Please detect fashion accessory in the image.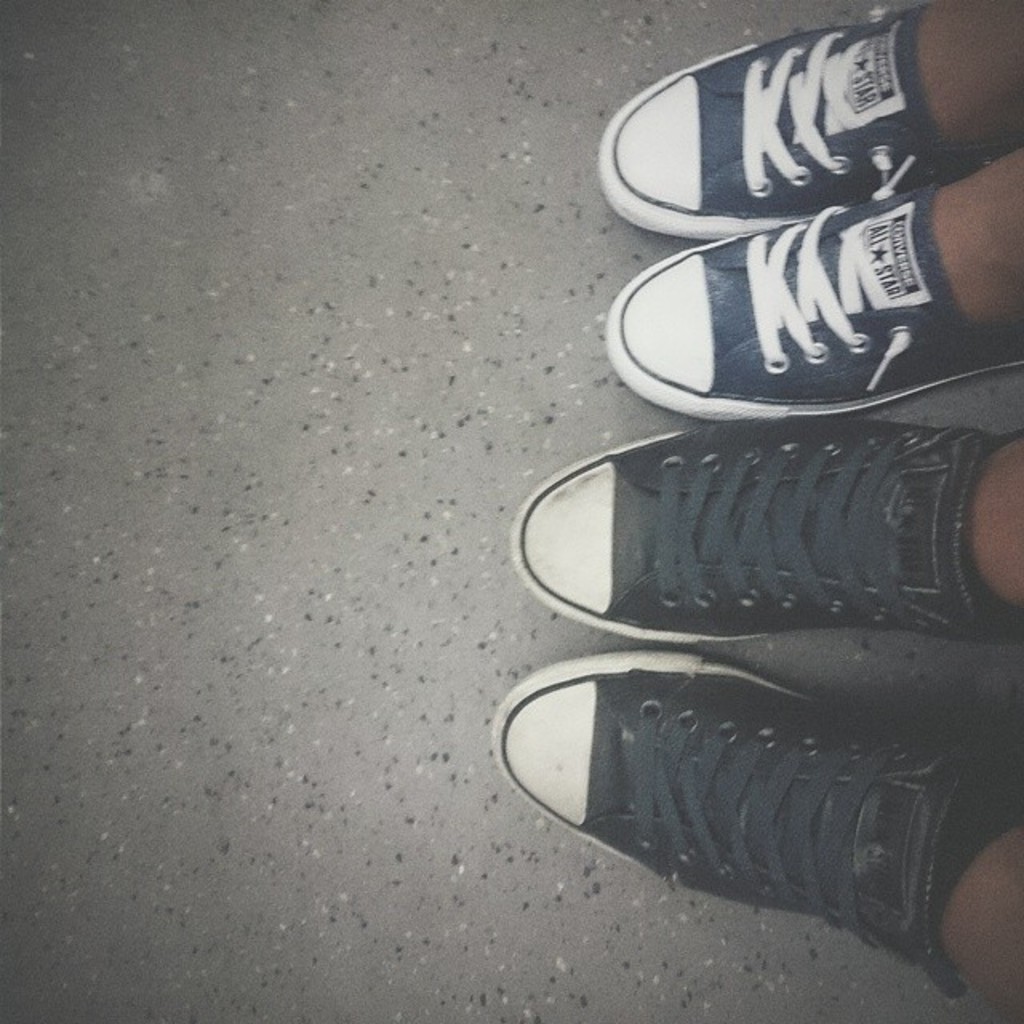
box(491, 406, 1022, 654).
